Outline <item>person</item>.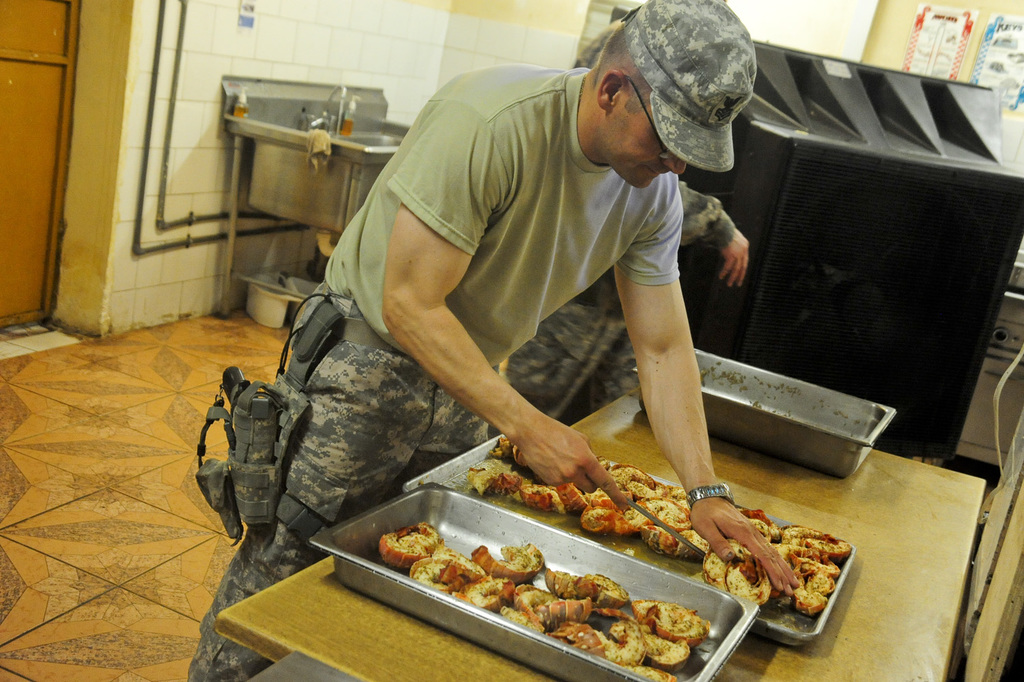
Outline: (197,0,799,681).
